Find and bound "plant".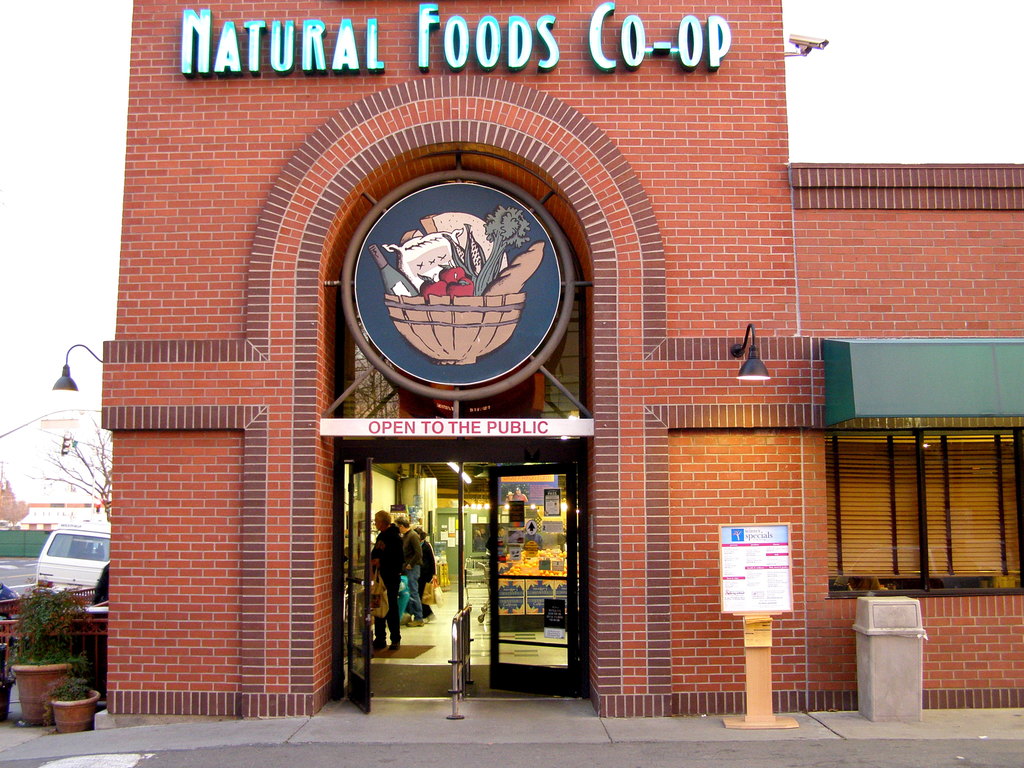
Bound: {"x1": 45, "y1": 668, "x2": 100, "y2": 714}.
